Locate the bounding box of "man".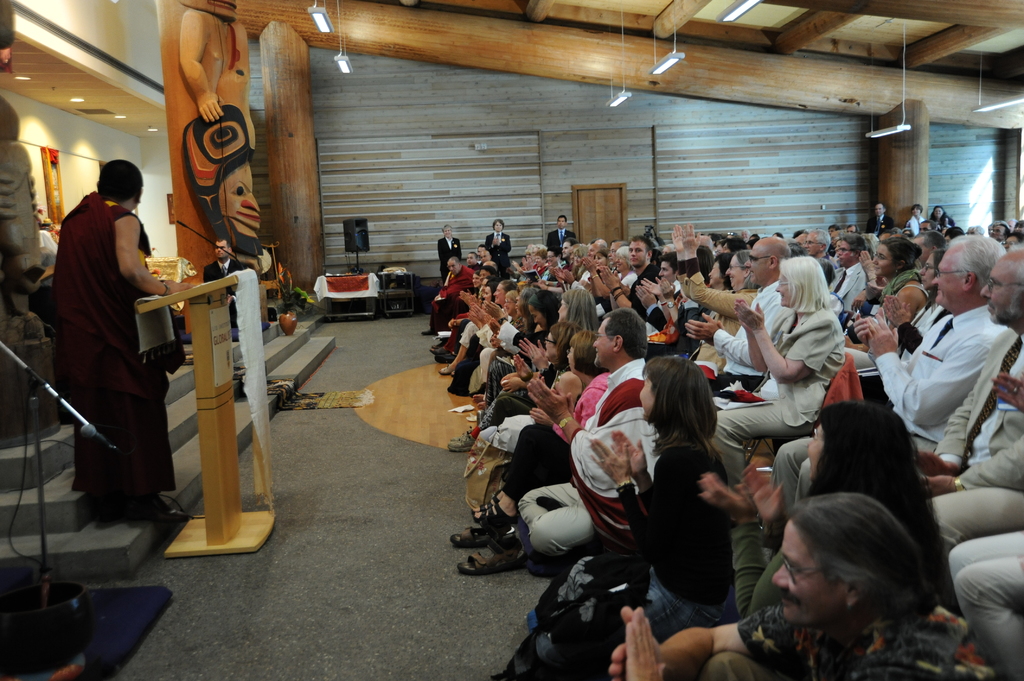
Bounding box: region(631, 252, 680, 327).
